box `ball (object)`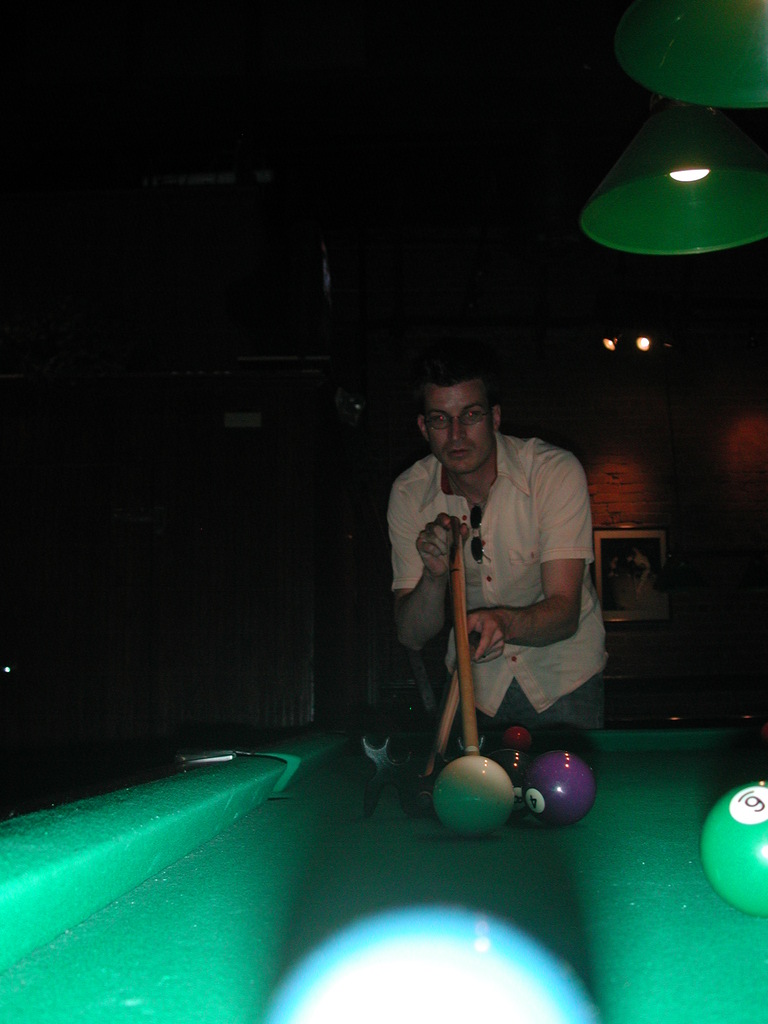
pyautogui.locateOnScreen(435, 757, 517, 836)
